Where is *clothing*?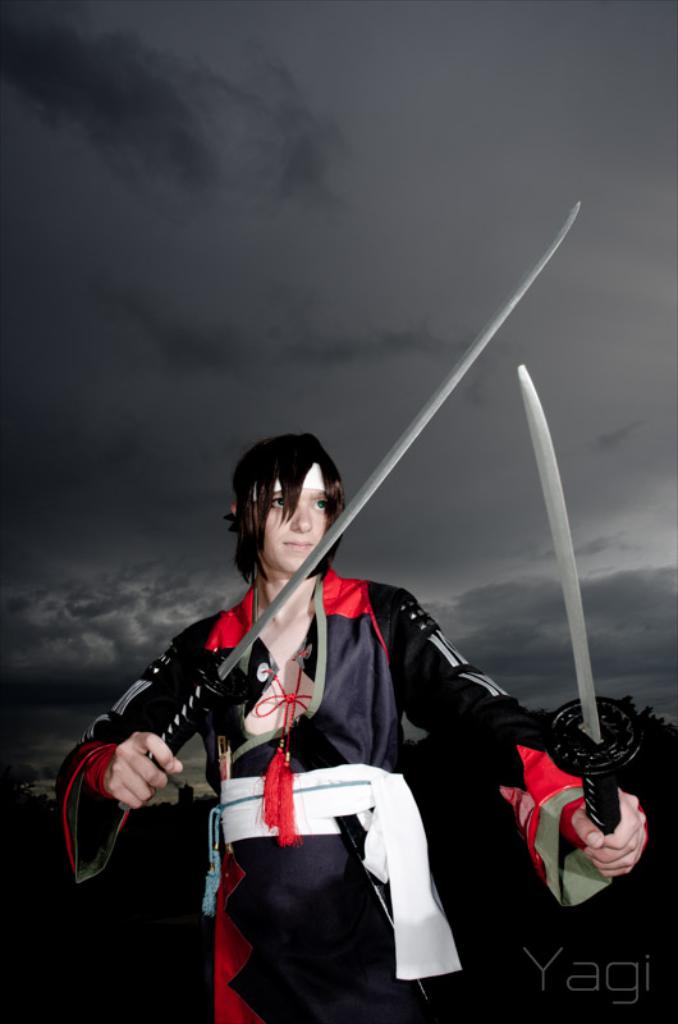
bbox=(61, 570, 613, 1023).
